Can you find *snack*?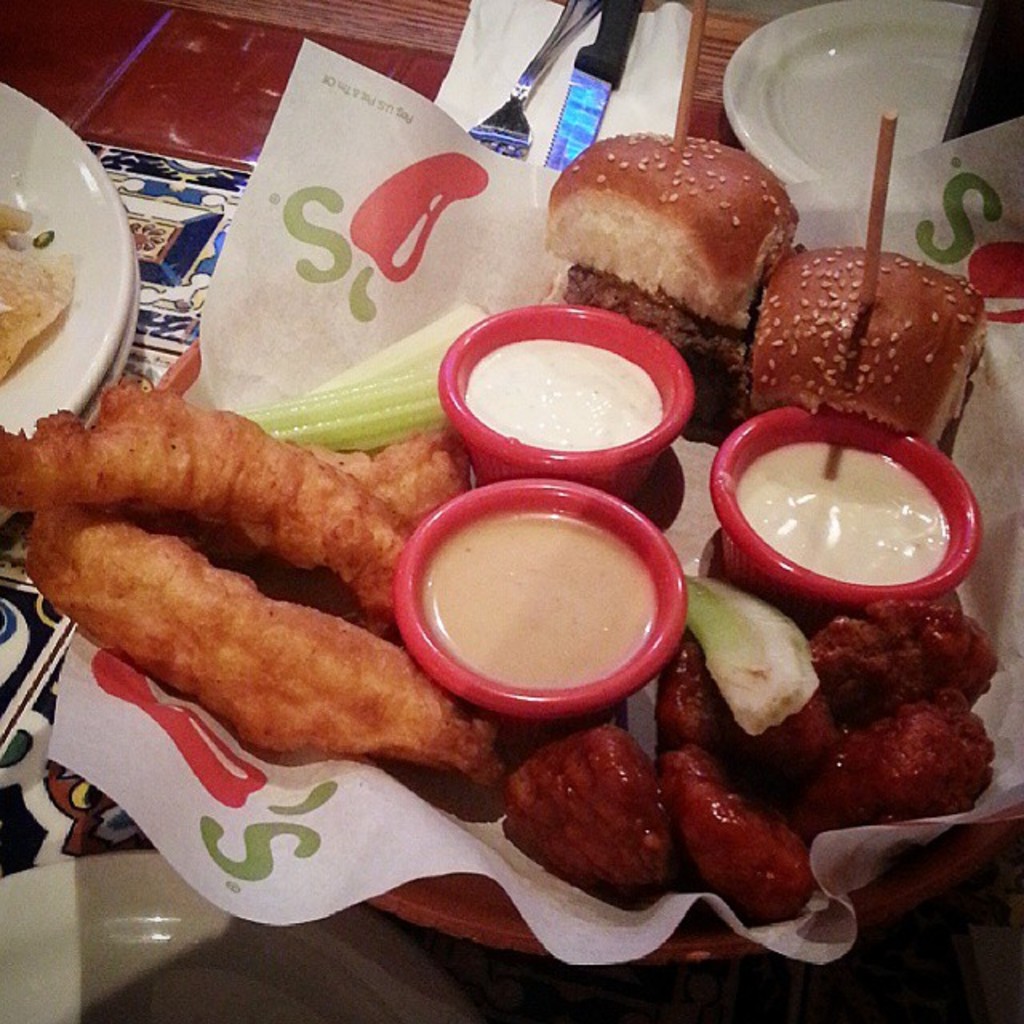
Yes, bounding box: {"x1": 723, "y1": 243, "x2": 995, "y2": 461}.
